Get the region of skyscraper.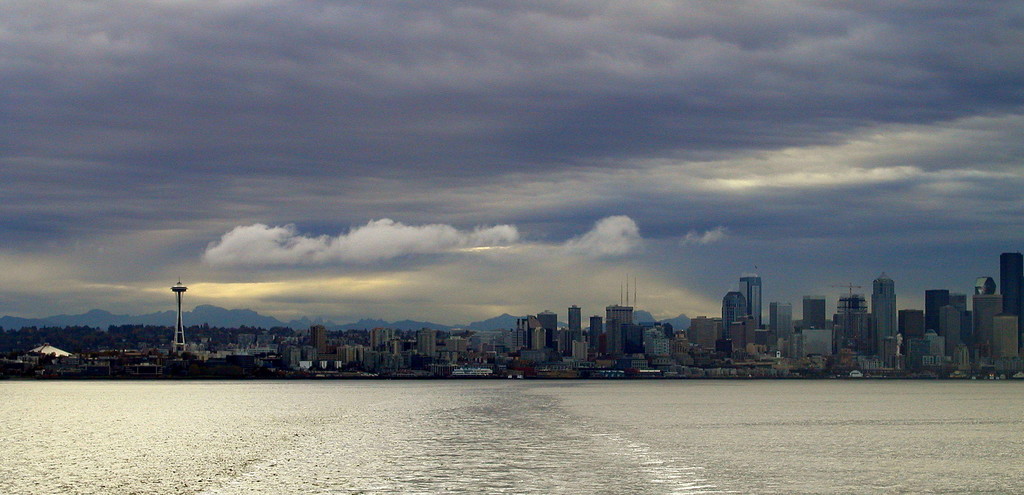
x1=723 y1=286 x2=746 y2=343.
